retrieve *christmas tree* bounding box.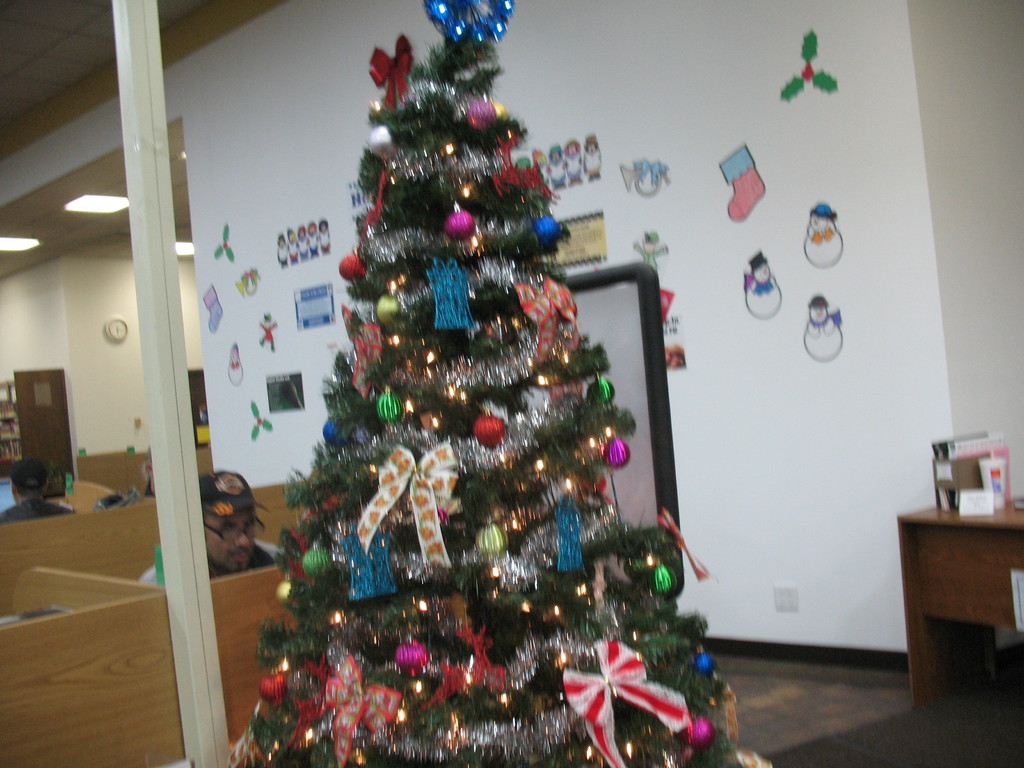
Bounding box: [223,0,755,767].
